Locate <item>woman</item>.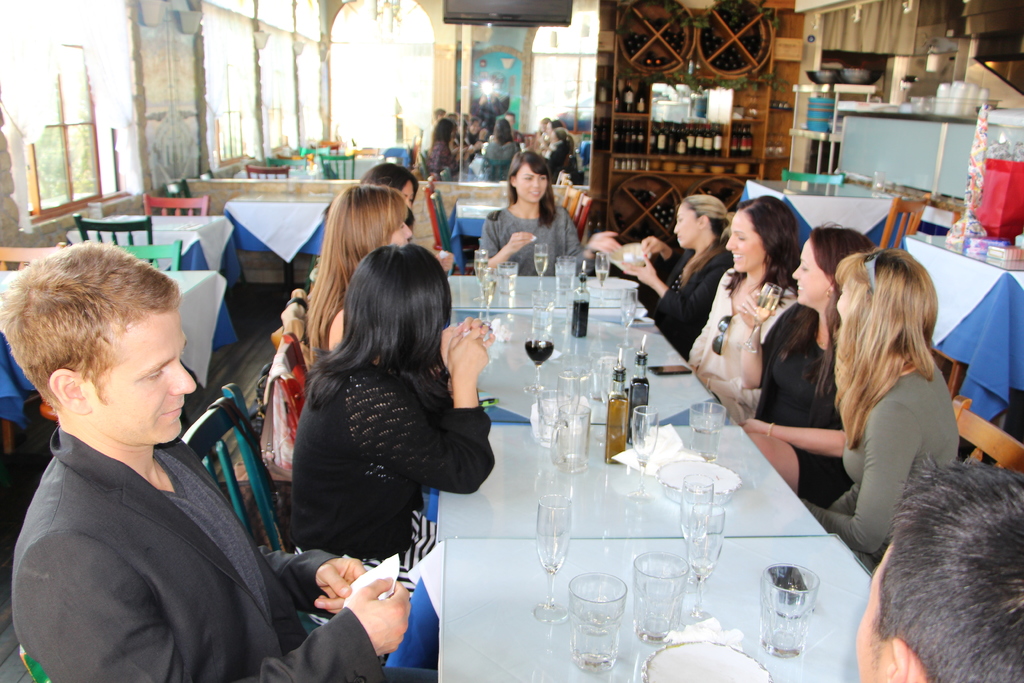
Bounding box: left=740, top=223, right=871, bottom=502.
